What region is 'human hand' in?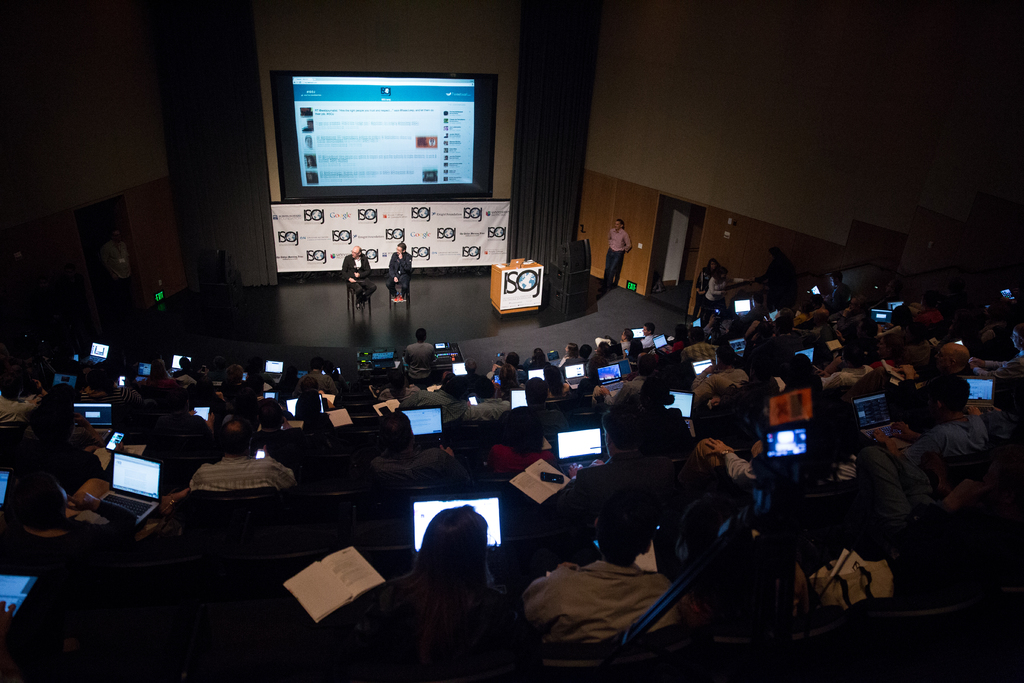
pyautogui.locateOnScreen(987, 404, 997, 411).
